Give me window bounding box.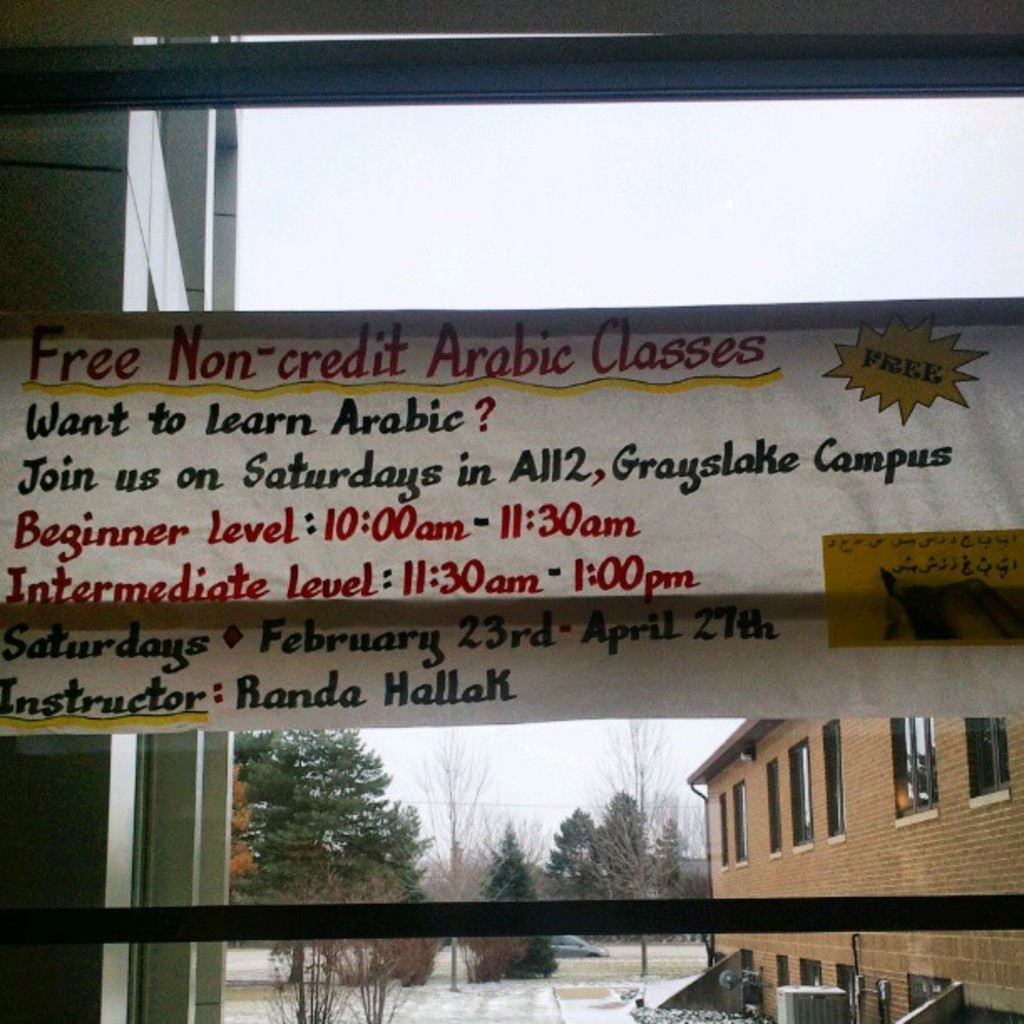
(790, 730, 815, 857).
